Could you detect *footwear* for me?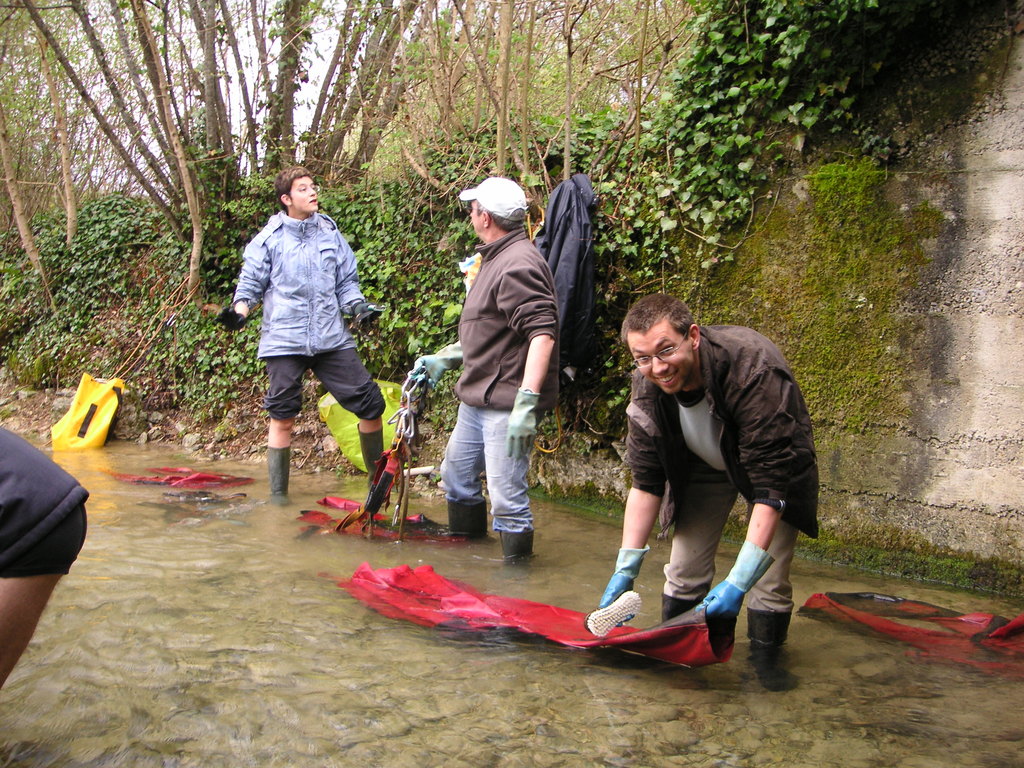
Detection result: [x1=749, y1=612, x2=789, y2=691].
